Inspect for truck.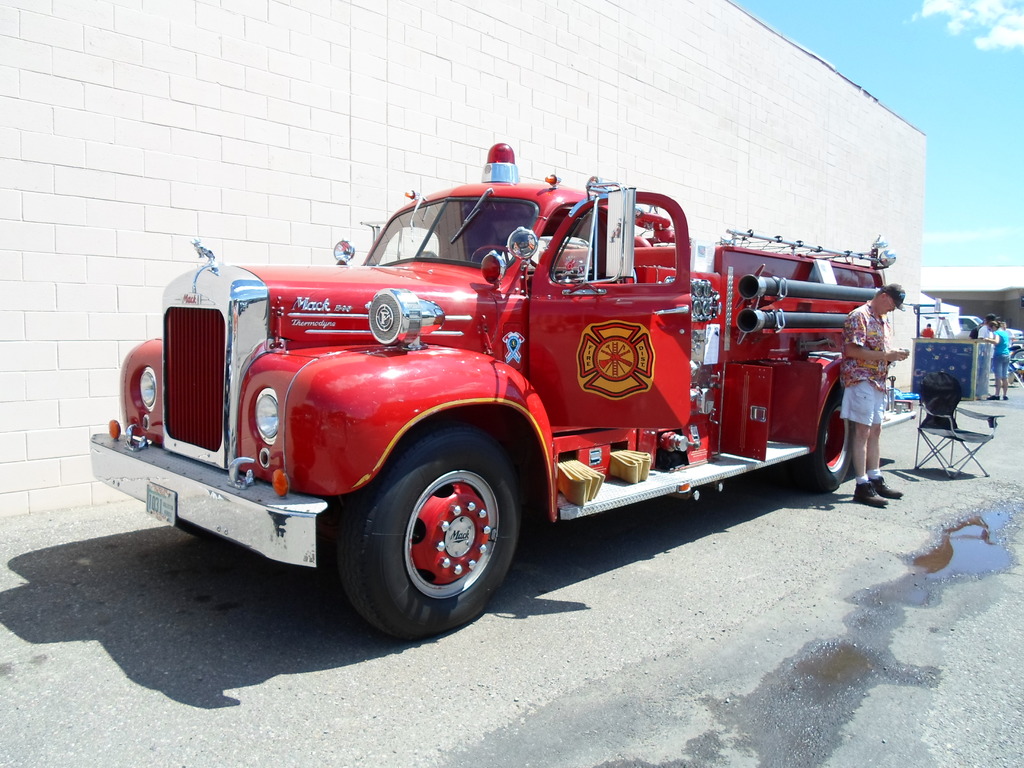
Inspection: region(90, 152, 879, 648).
